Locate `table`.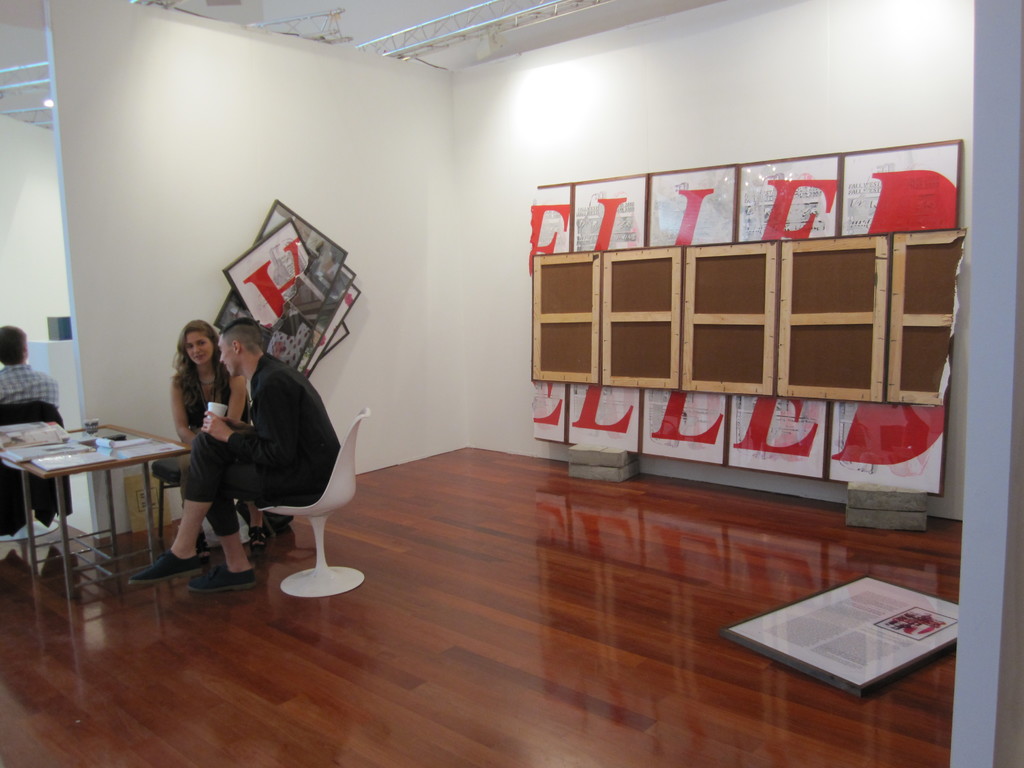
Bounding box: bbox=(4, 409, 176, 610).
